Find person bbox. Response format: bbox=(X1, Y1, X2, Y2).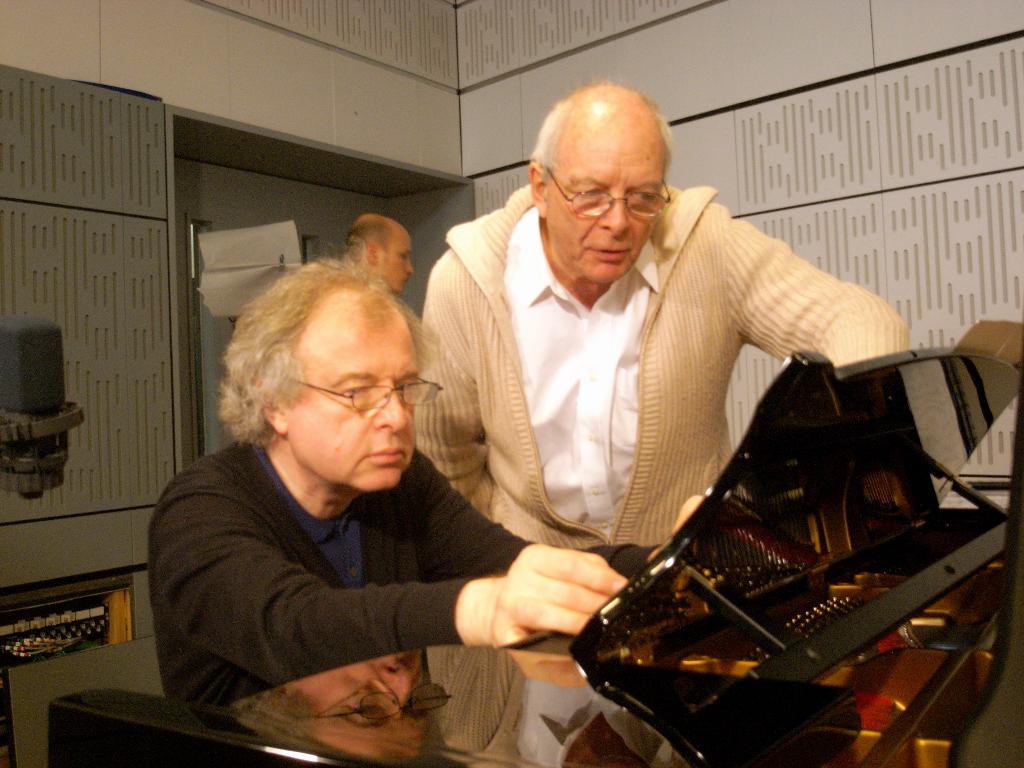
bbox=(413, 83, 909, 550).
